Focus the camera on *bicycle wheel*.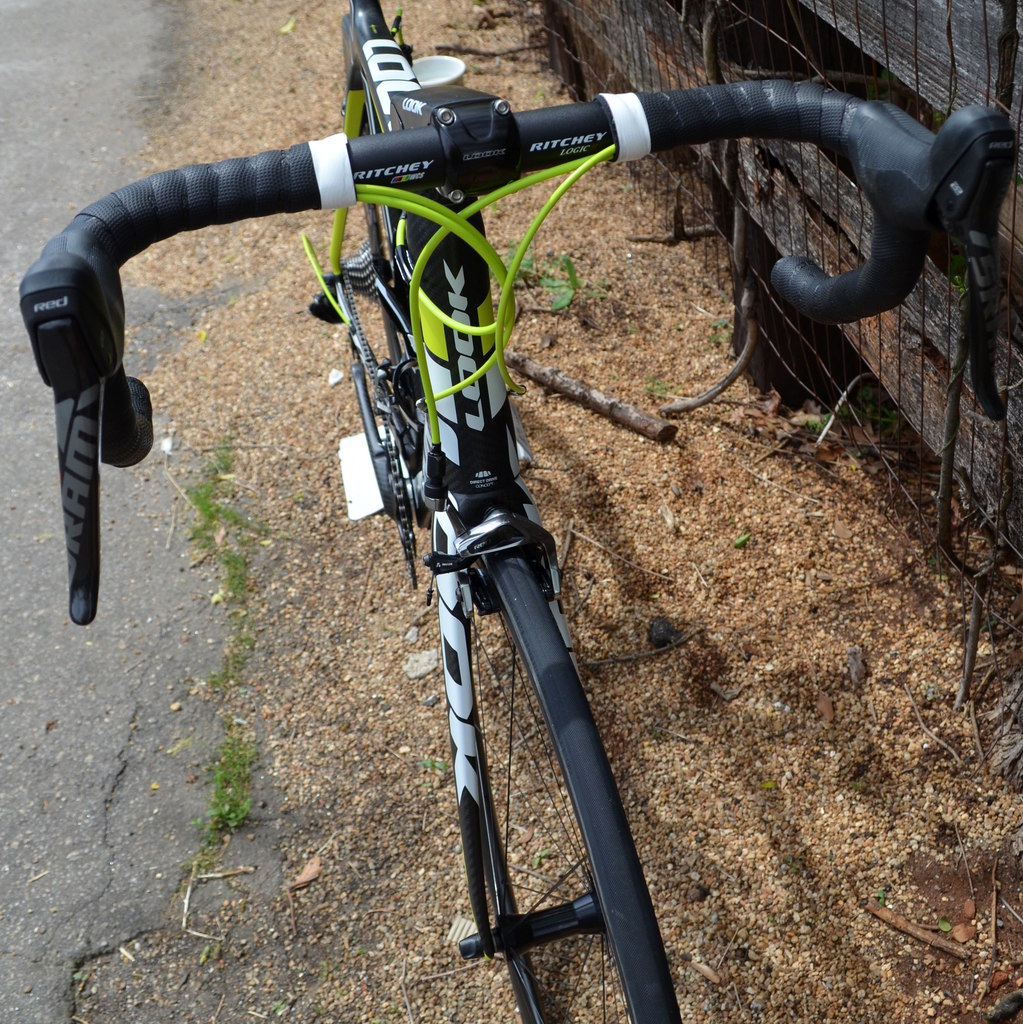
Focus region: <bbox>436, 526, 663, 1002</bbox>.
